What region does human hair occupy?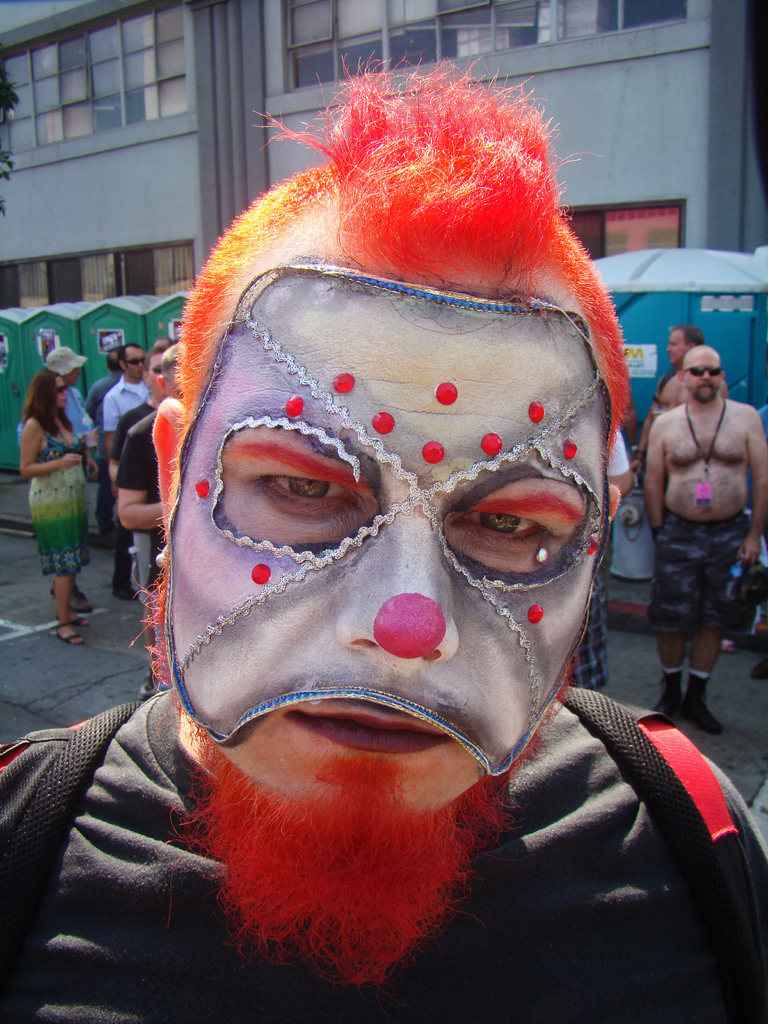
Rect(104, 347, 124, 370).
